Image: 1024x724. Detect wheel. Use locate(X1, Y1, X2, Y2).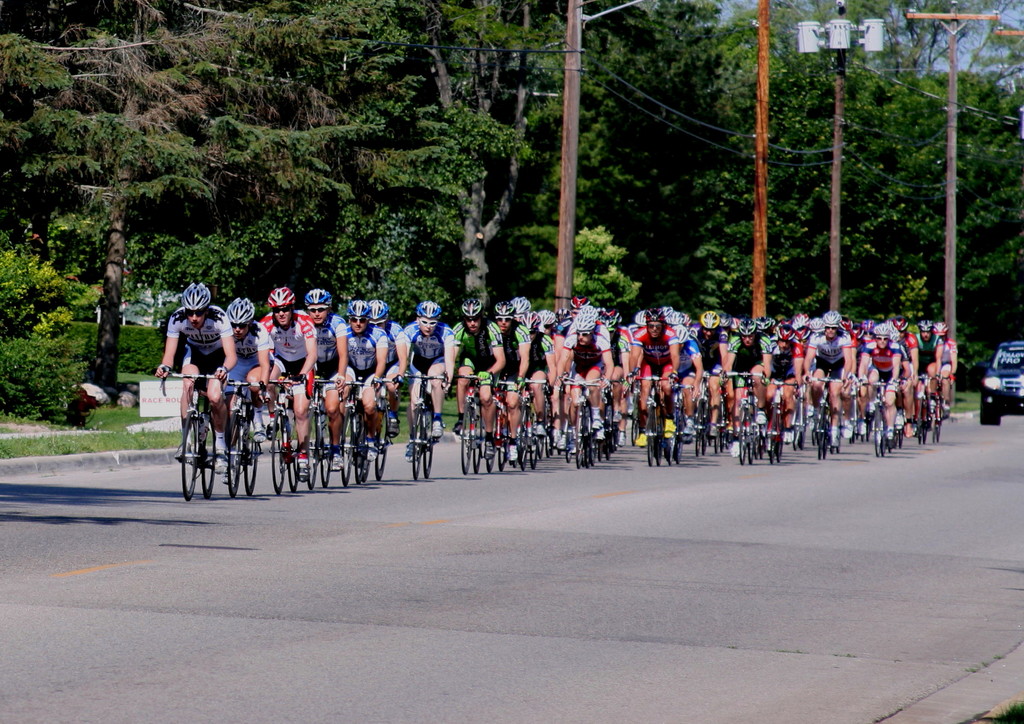
locate(379, 418, 390, 484).
